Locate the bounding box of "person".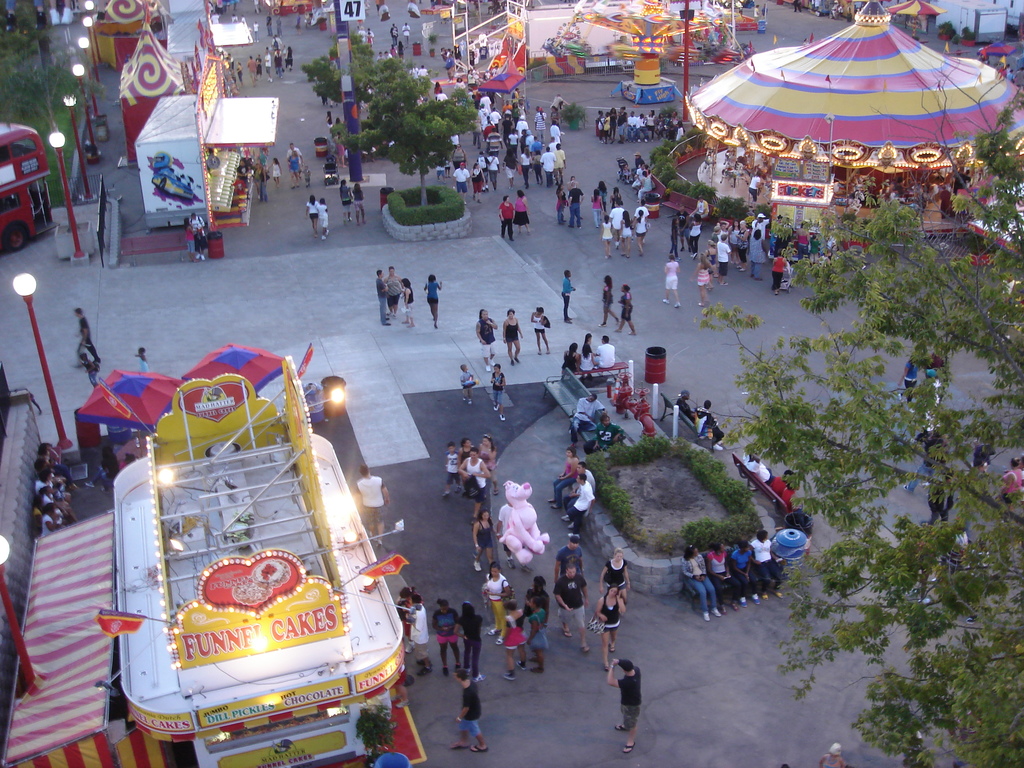
Bounding box: 924, 471, 953, 514.
